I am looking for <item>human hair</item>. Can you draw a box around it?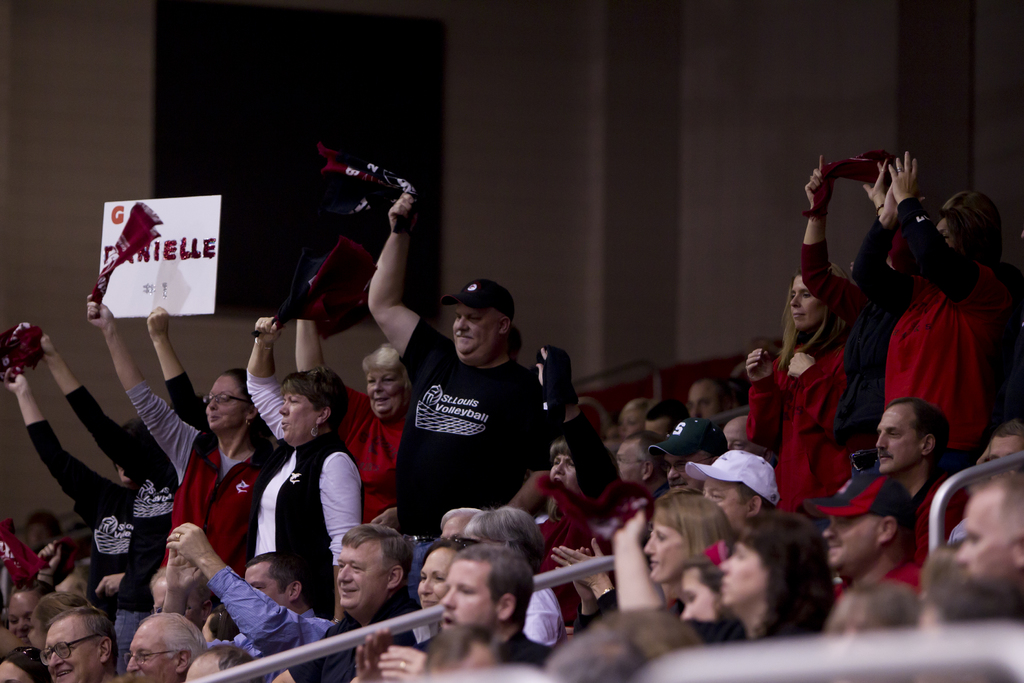
Sure, the bounding box is bbox(212, 366, 279, 467).
